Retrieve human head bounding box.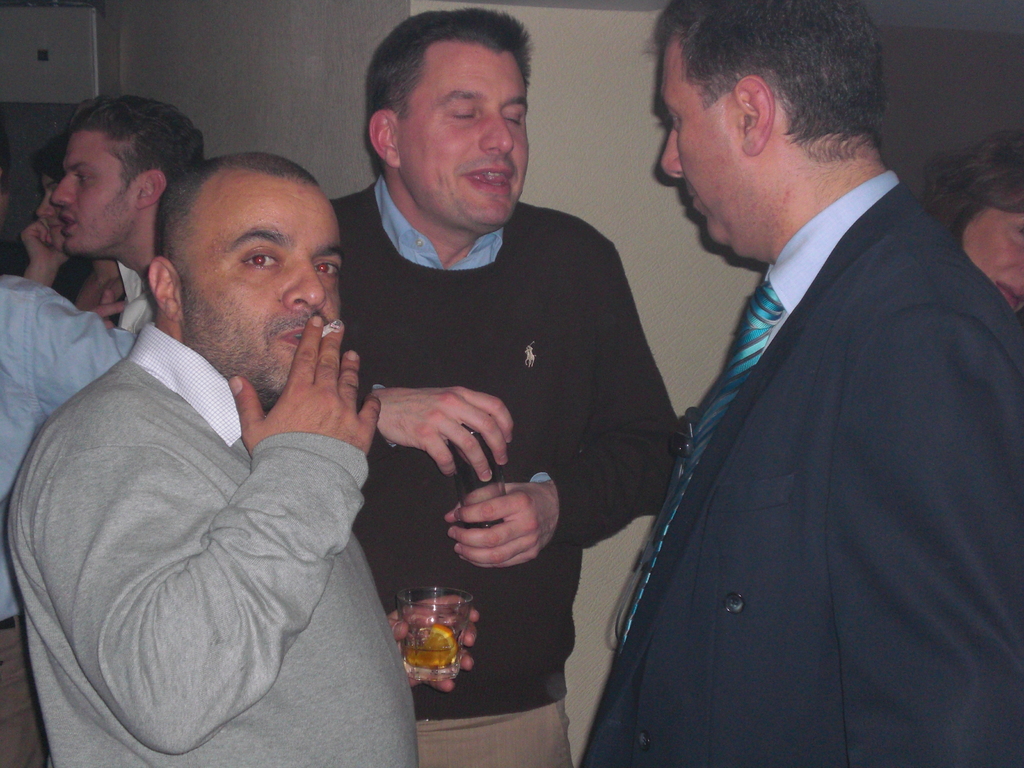
Bounding box: [x1=60, y1=94, x2=200, y2=252].
